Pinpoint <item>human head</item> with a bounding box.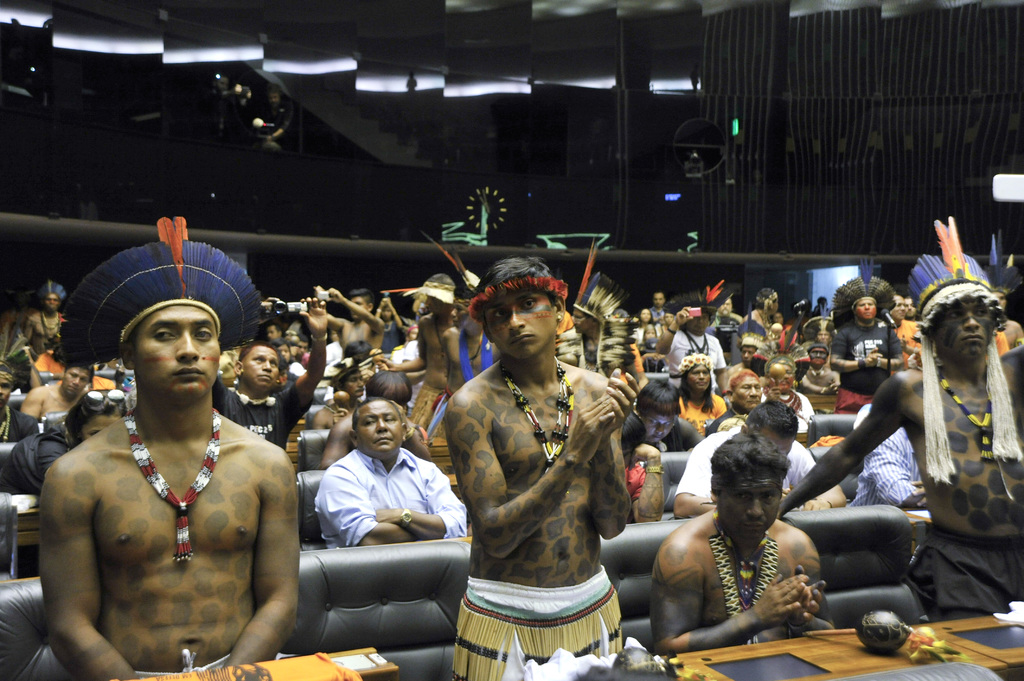
(321,362,365,403).
